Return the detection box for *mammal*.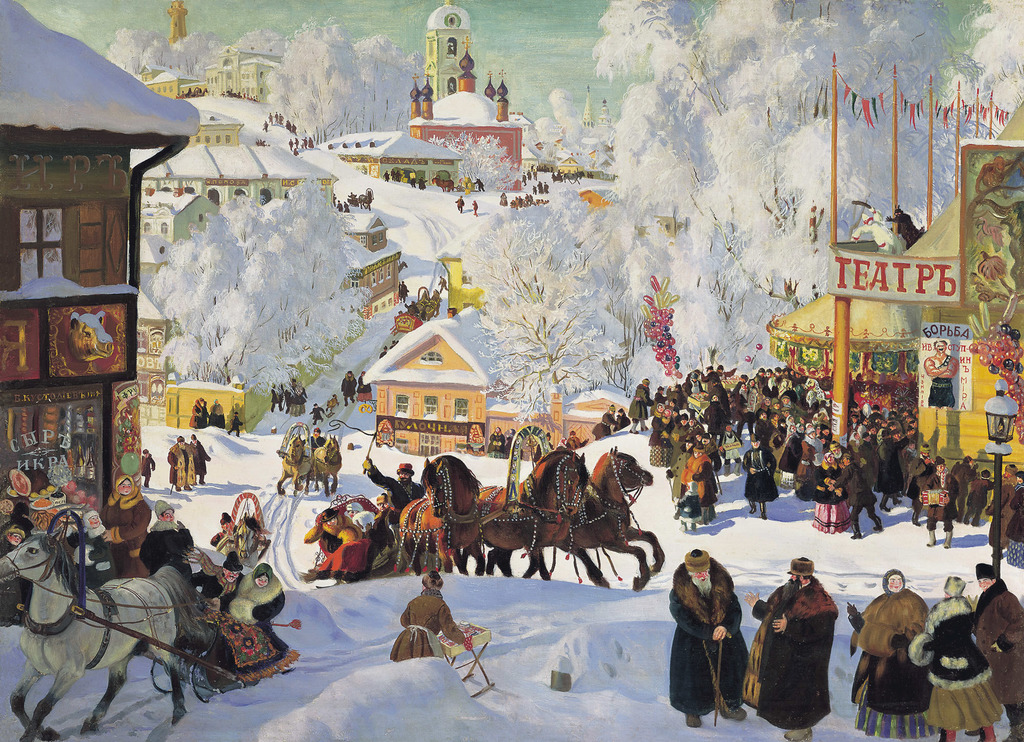
box(136, 495, 202, 590).
